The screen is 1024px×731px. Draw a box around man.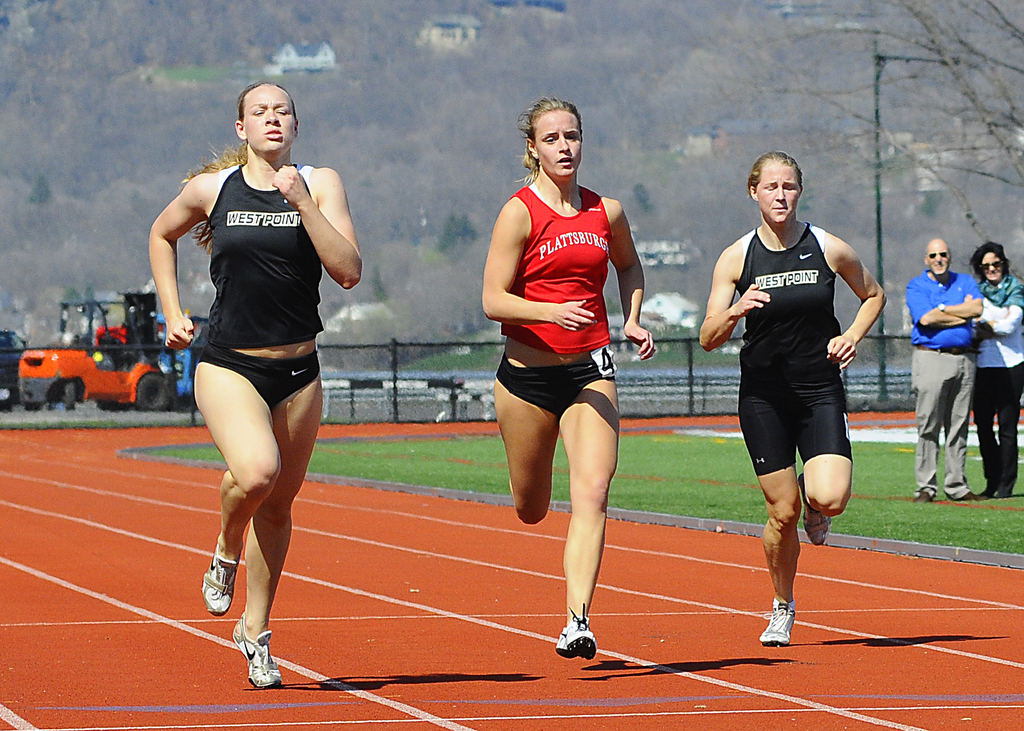
bbox=[920, 239, 1007, 512].
